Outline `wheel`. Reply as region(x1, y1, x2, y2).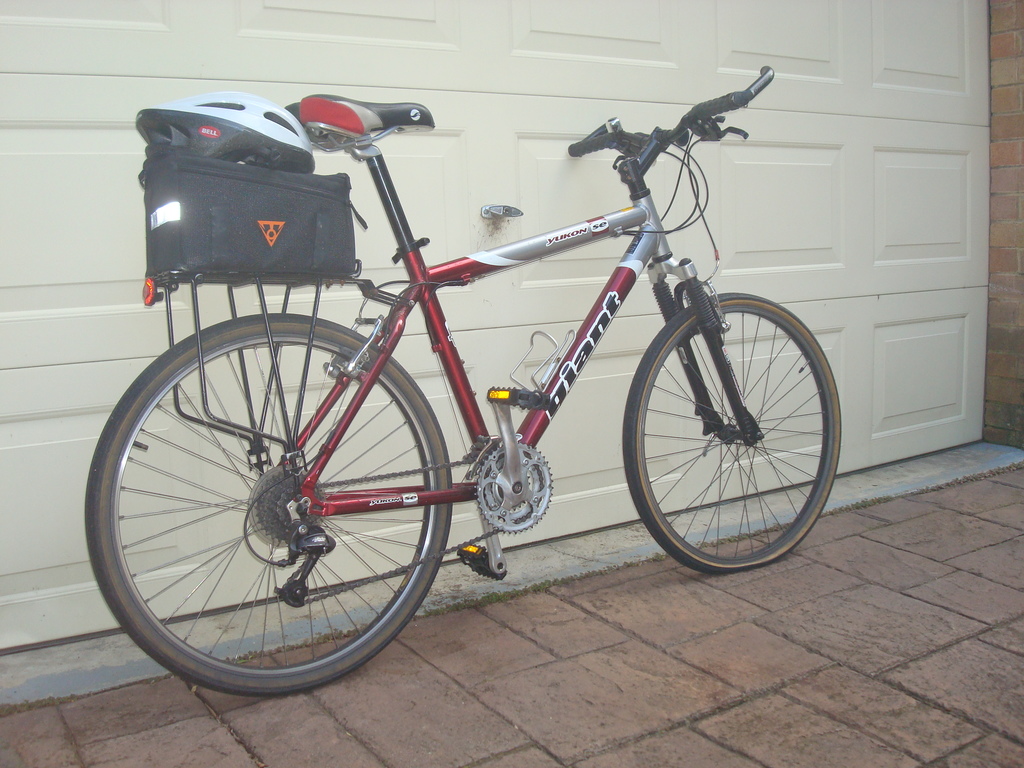
region(94, 324, 456, 687).
